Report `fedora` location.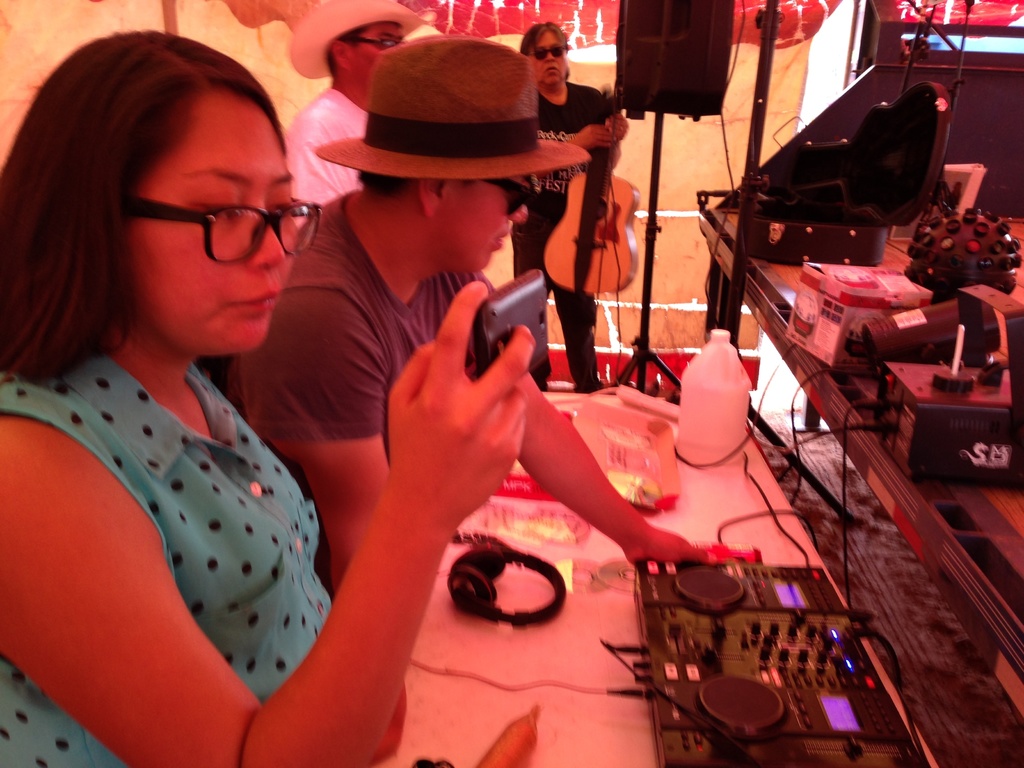
Report: rect(287, 0, 422, 79).
